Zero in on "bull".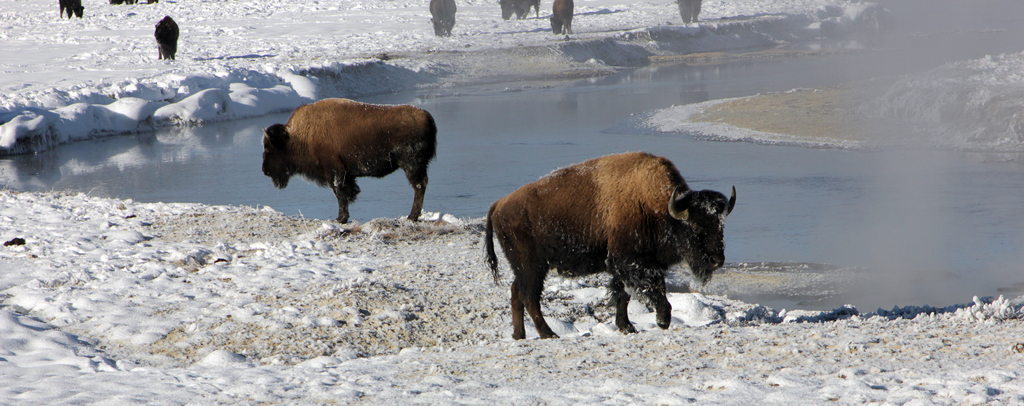
Zeroed in: 53 0 85 19.
